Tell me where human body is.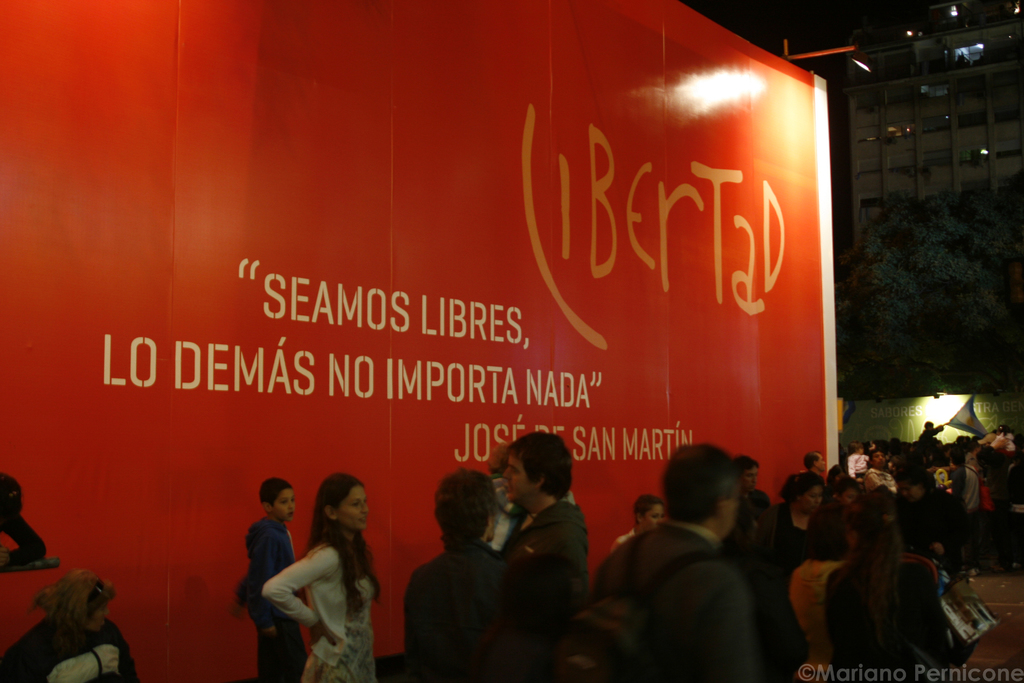
human body is at l=822, t=491, r=977, b=682.
